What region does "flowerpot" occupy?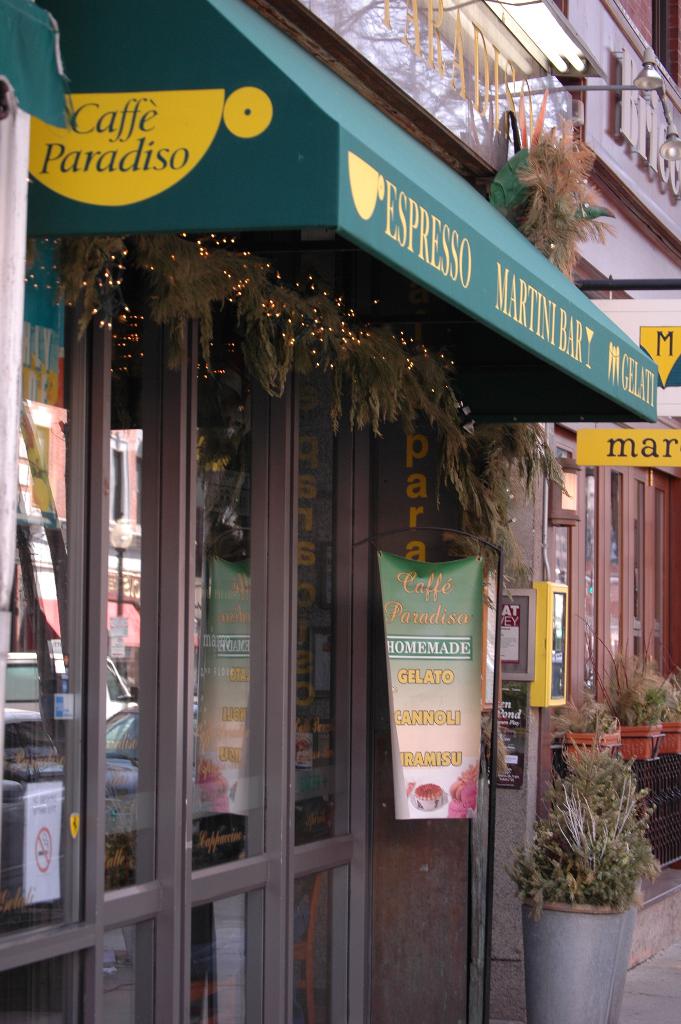
locate(564, 717, 619, 771).
